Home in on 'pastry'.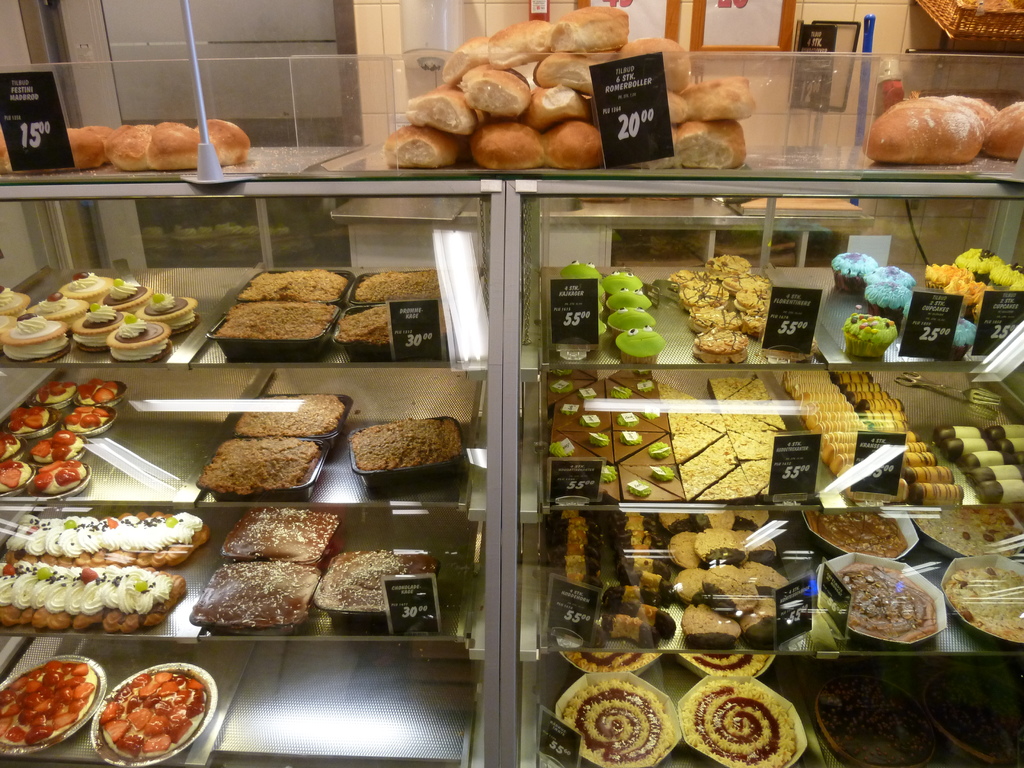
Homed in at 545/688/682/767.
